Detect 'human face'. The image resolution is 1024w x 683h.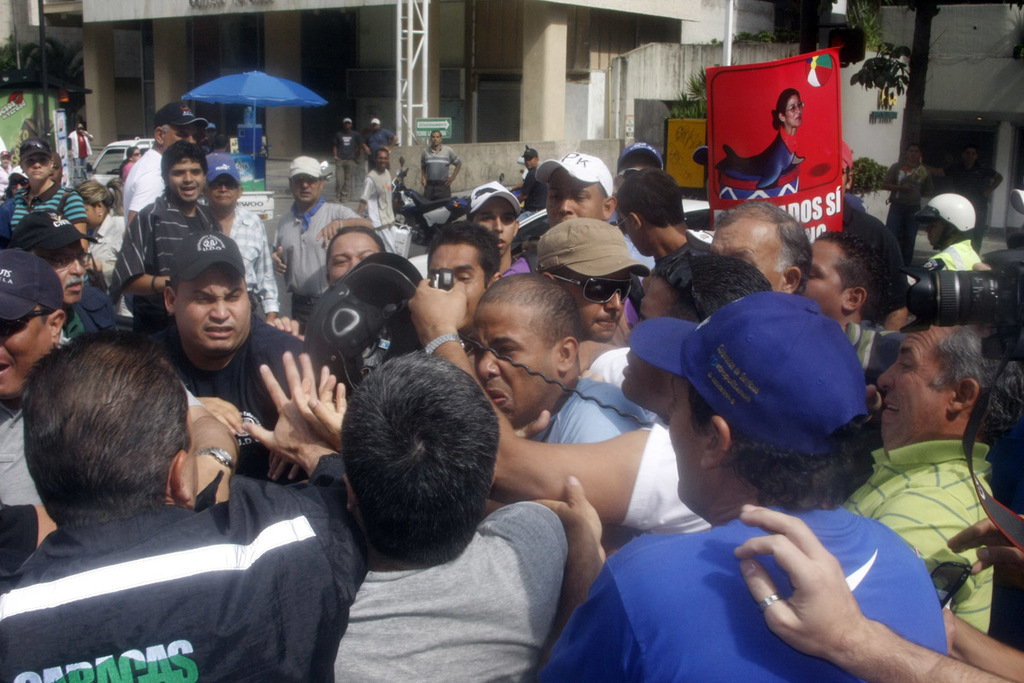
544/170/604/228.
